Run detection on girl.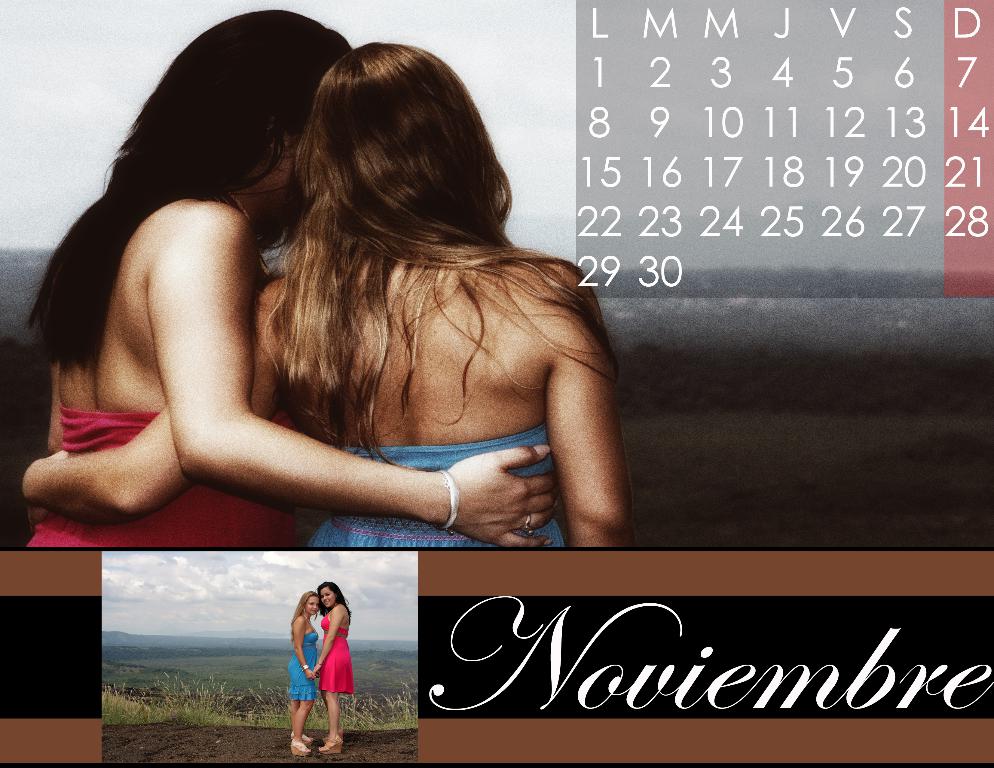
Result: {"x1": 290, "y1": 589, "x2": 317, "y2": 759}.
